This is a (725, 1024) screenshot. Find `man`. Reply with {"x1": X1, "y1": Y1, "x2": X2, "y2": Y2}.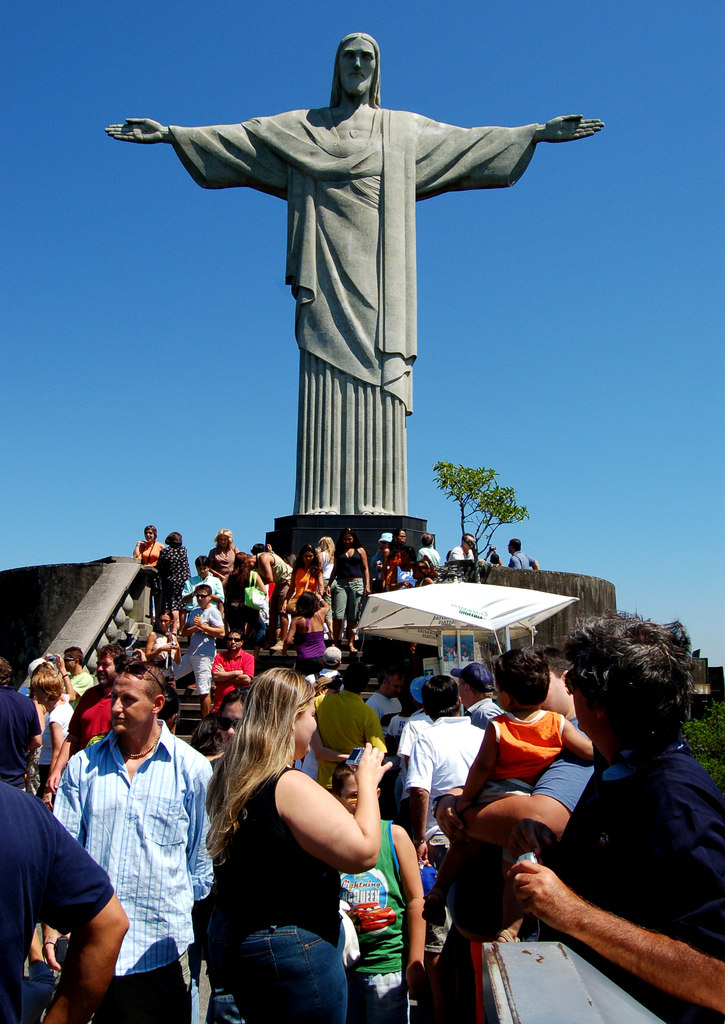
{"x1": 47, "y1": 645, "x2": 147, "y2": 788}.
